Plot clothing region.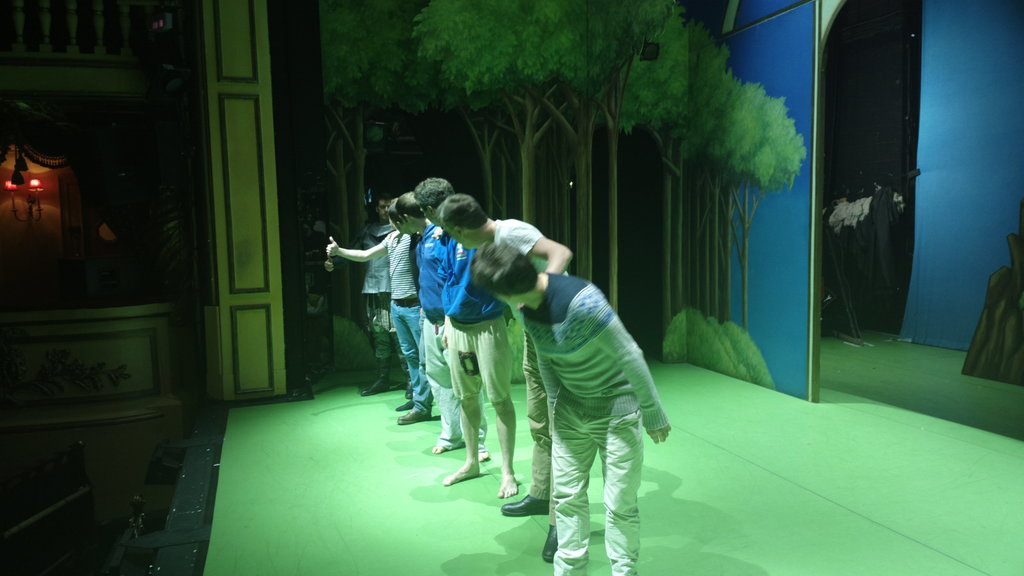
Plotted at x1=371 y1=223 x2=431 y2=317.
